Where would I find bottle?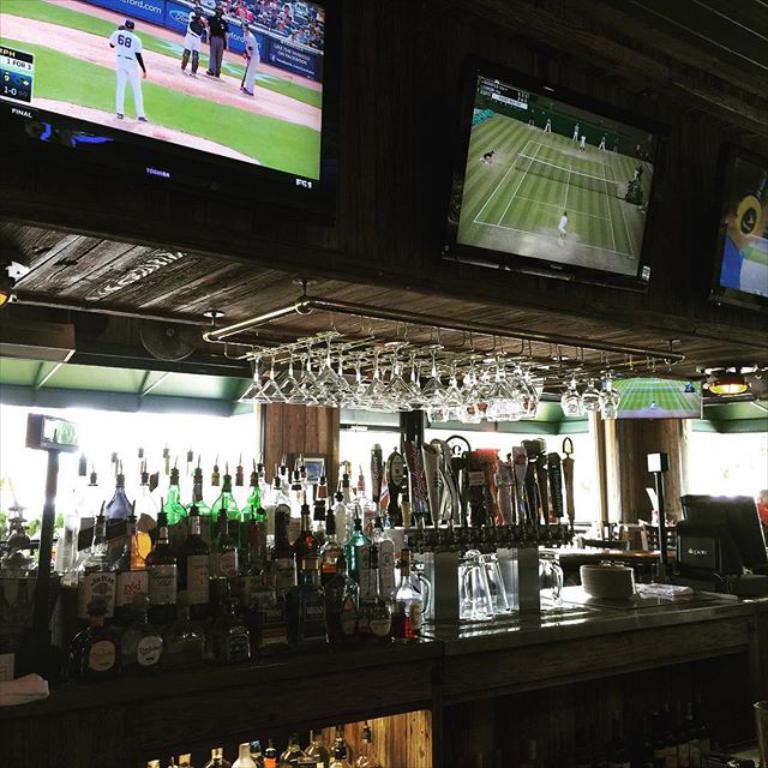
At <box>206,749,230,767</box>.
